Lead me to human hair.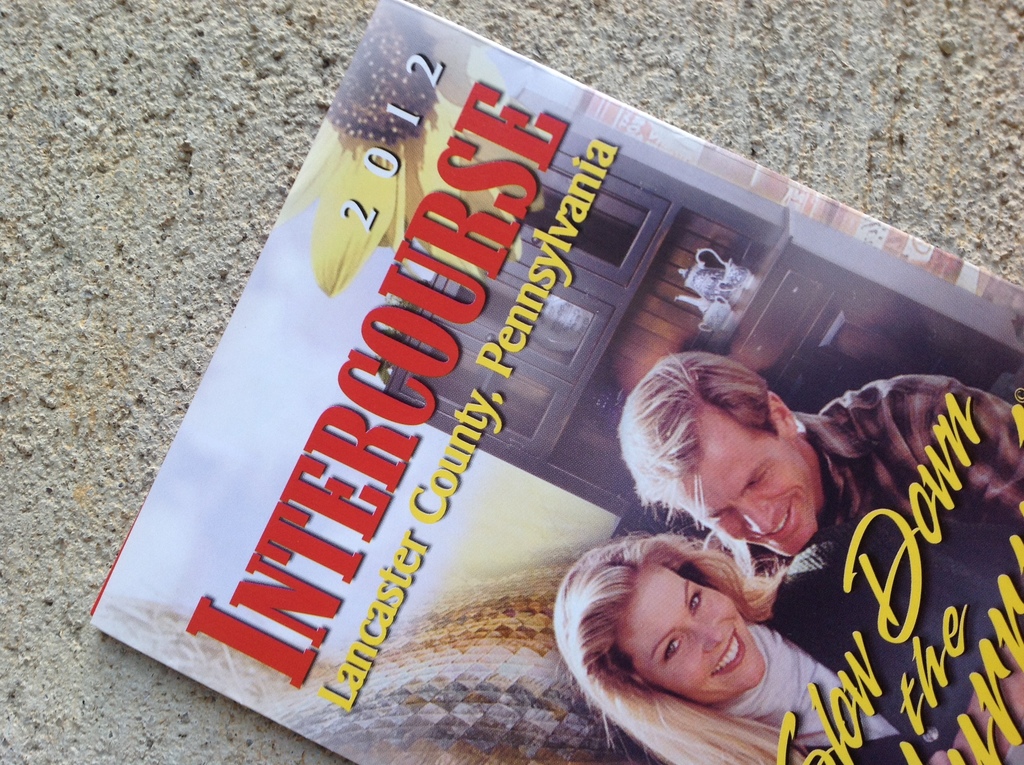
Lead to (556,531,801,764).
